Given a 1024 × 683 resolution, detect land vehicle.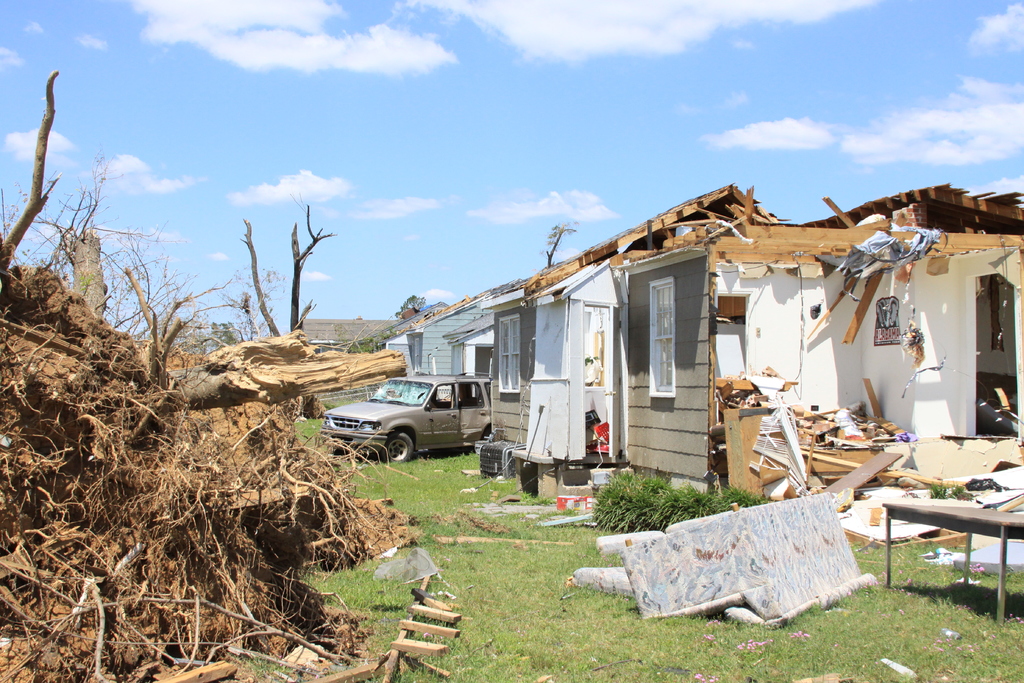
328 371 512 466.
